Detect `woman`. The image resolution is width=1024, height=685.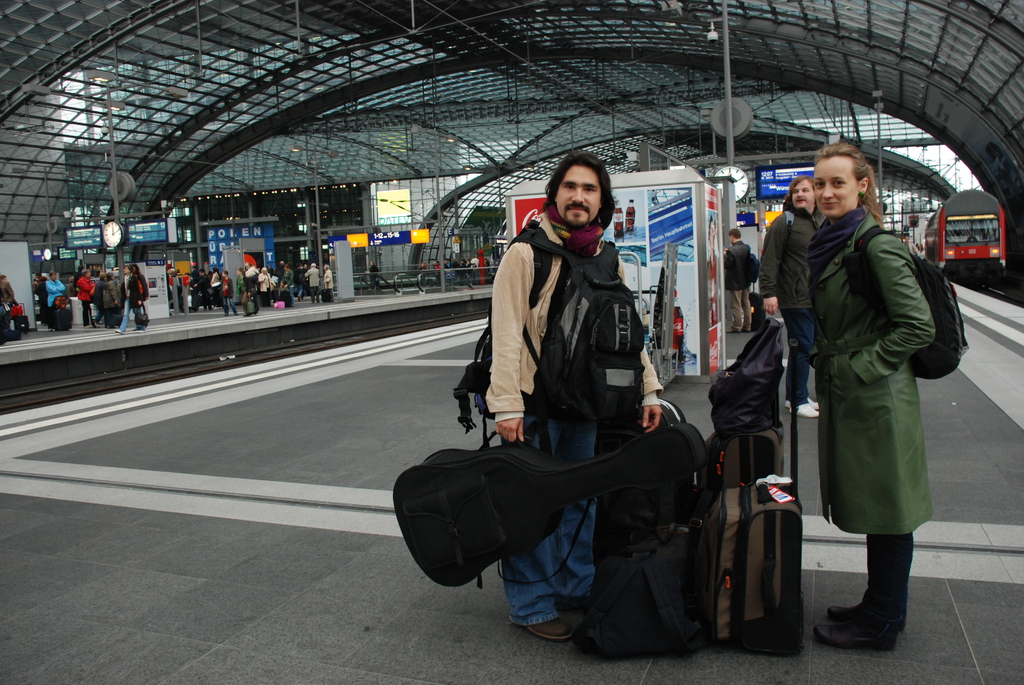
BBox(239, 266, 261, 313).
